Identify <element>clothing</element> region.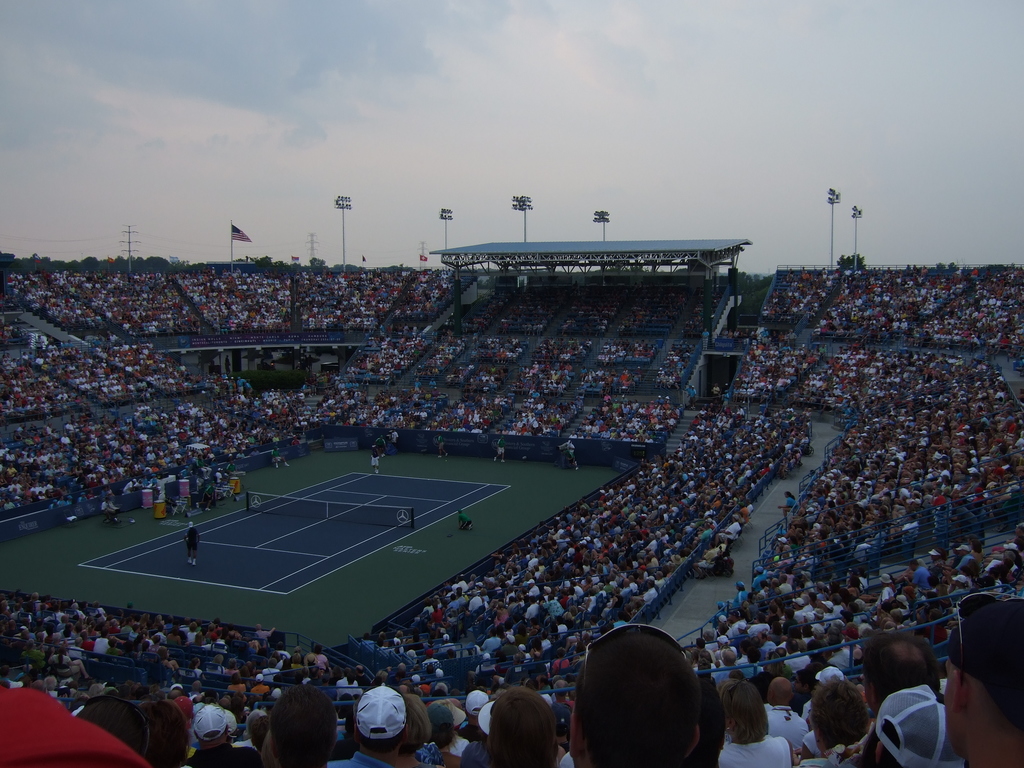
Region: 867,681,970,767.
